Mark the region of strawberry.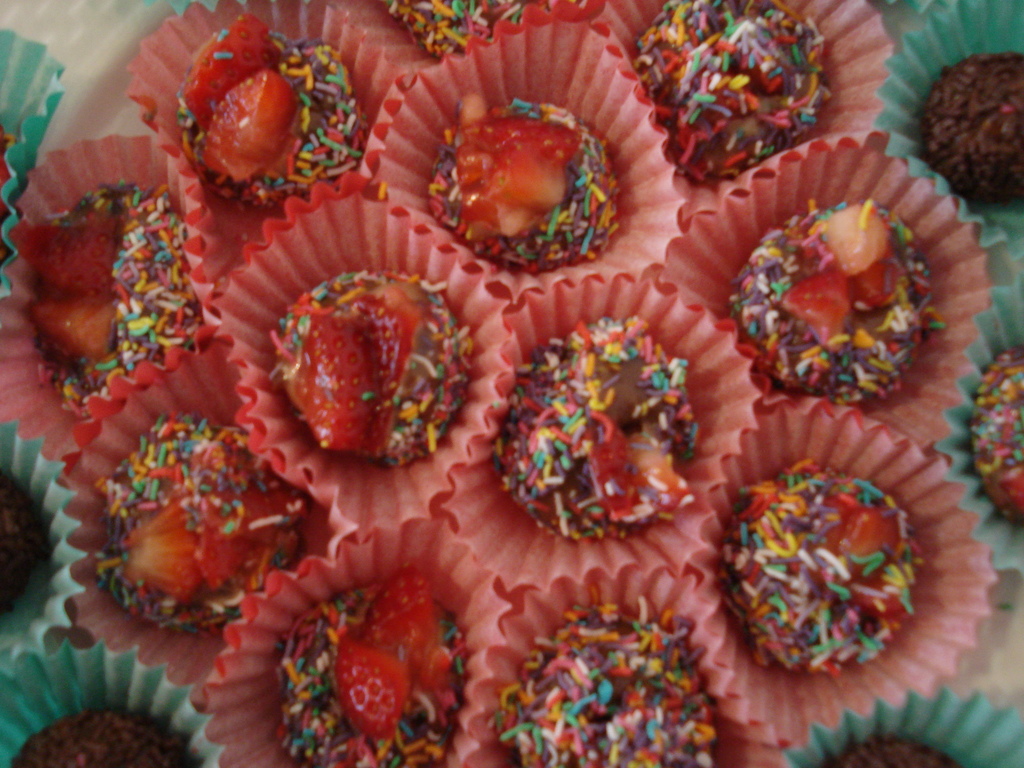
Region: 28,287,117,357.
